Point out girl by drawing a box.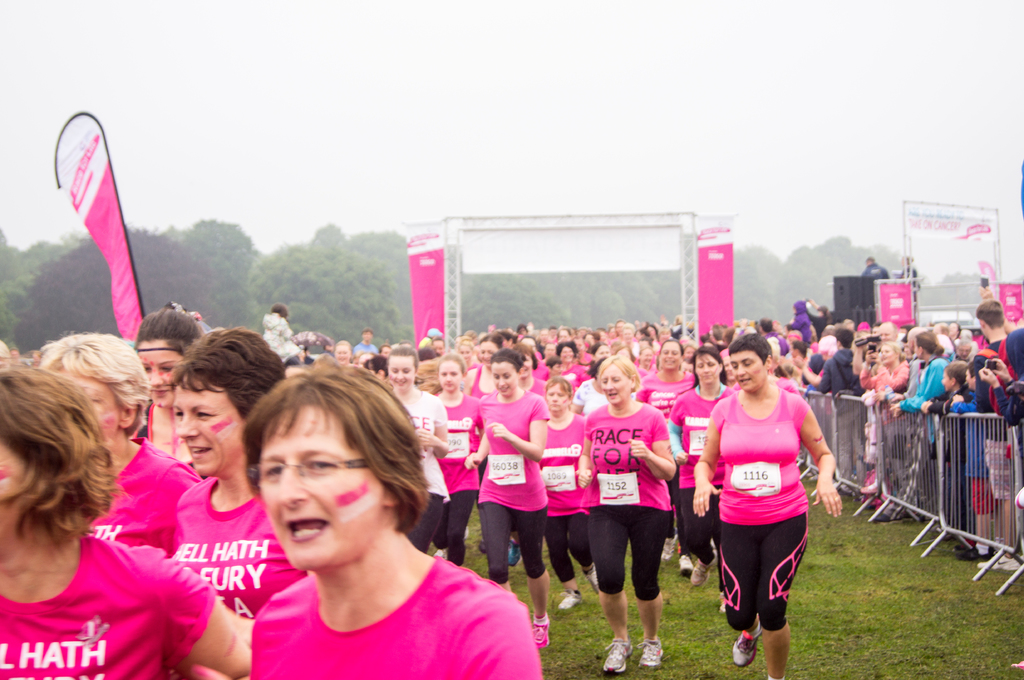
{"left": 380, "top": 343, "right": 445, "bottom": 551}.
